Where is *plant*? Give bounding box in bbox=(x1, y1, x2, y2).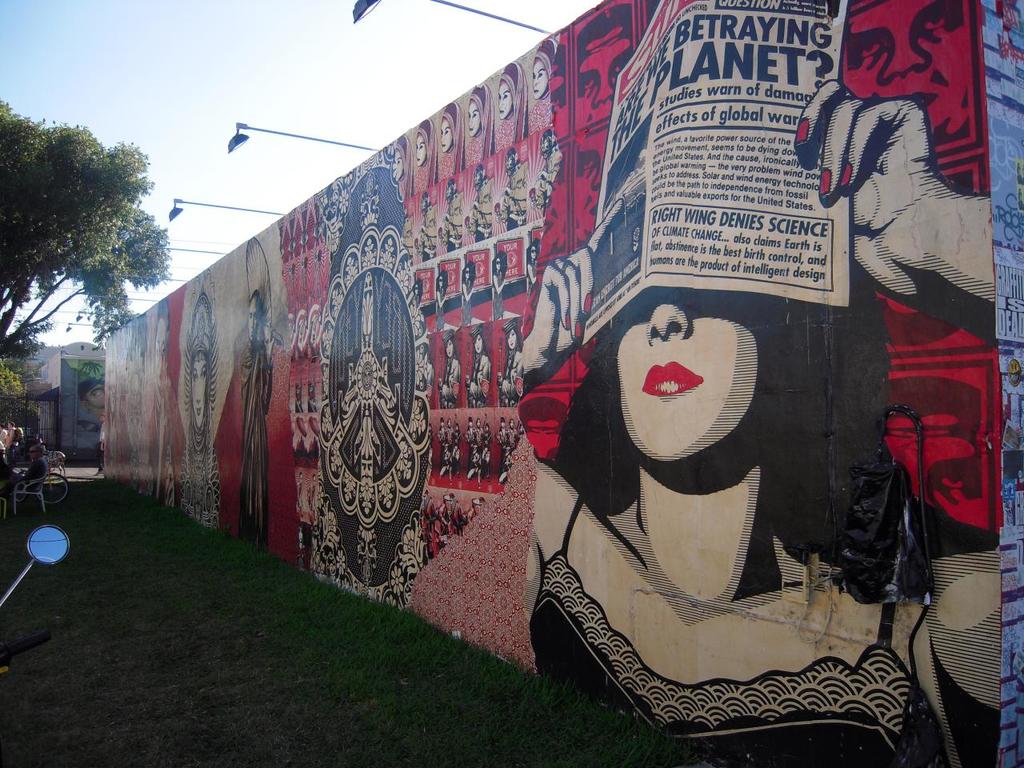
bbox=(0, 362, 28, 429).
